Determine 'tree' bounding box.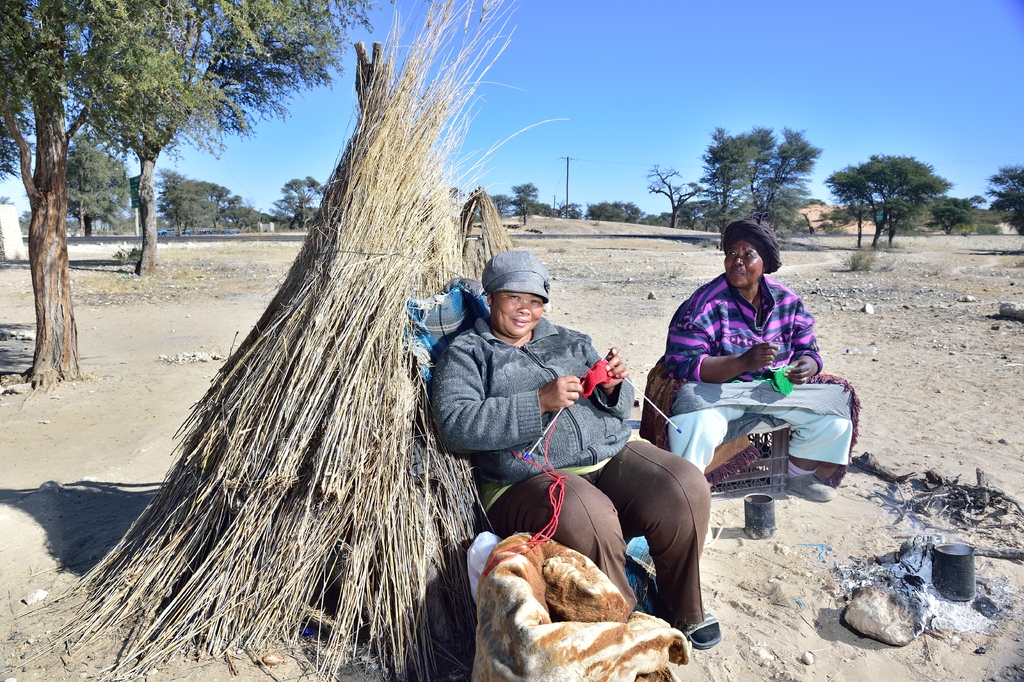
Determined: 536 201 574 219.
